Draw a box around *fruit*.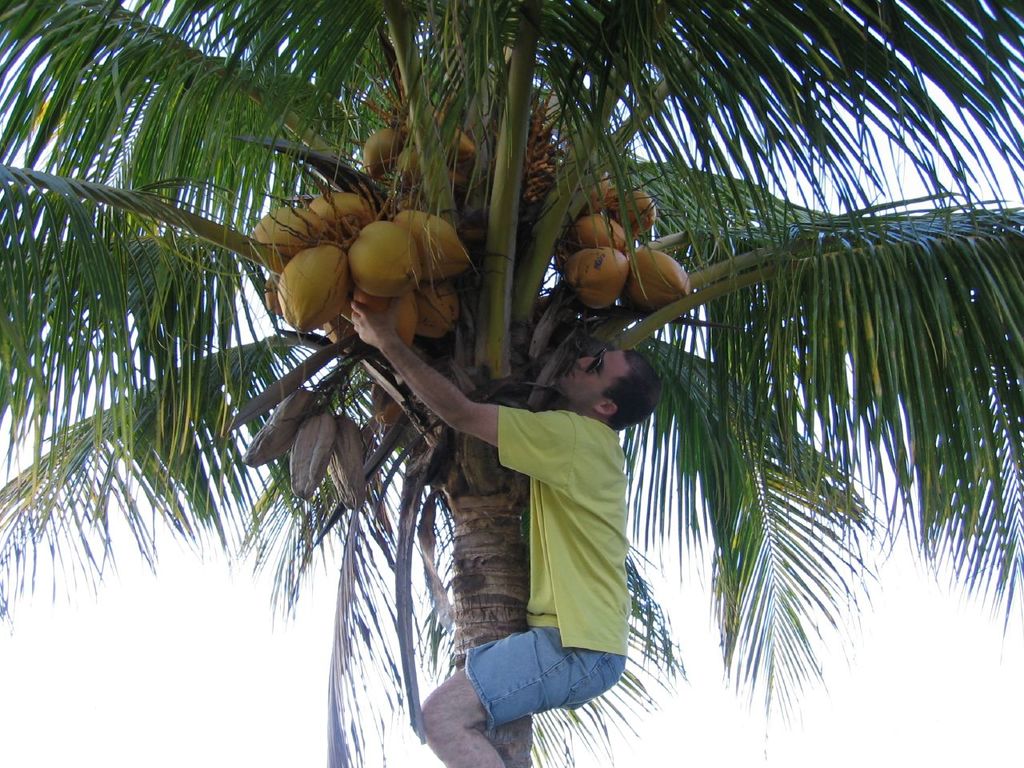
<bbox>334, 202, 450, 295</bbox>.
